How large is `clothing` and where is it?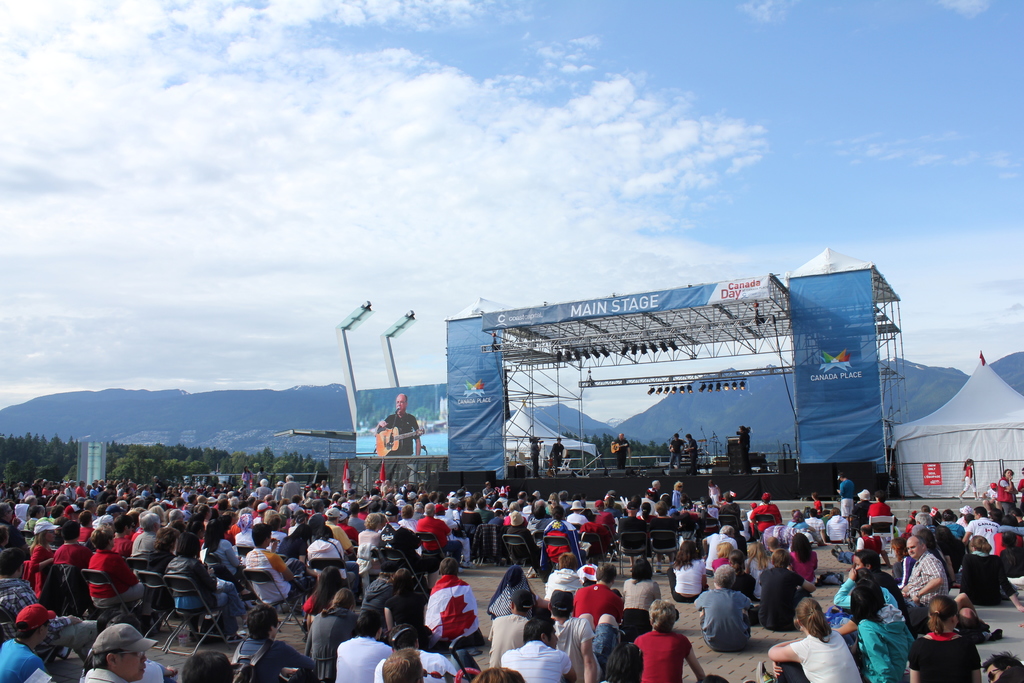
Bounding box: [left=471, top=528, right=508, bottom=558].
